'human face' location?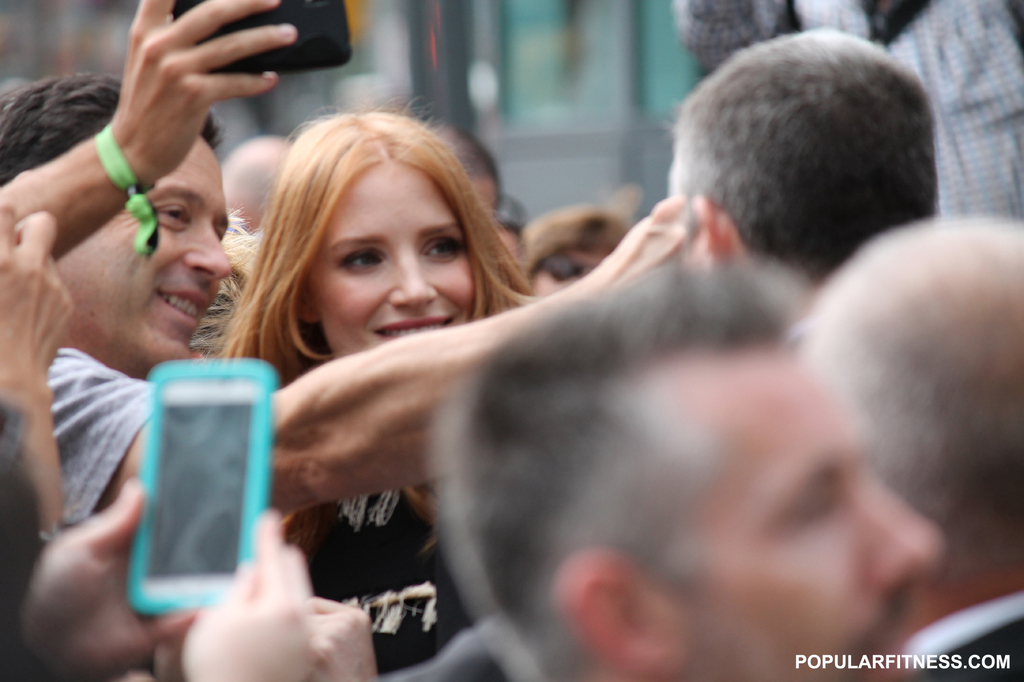
(x1=52, y1=131, x2=230, y2=367)
